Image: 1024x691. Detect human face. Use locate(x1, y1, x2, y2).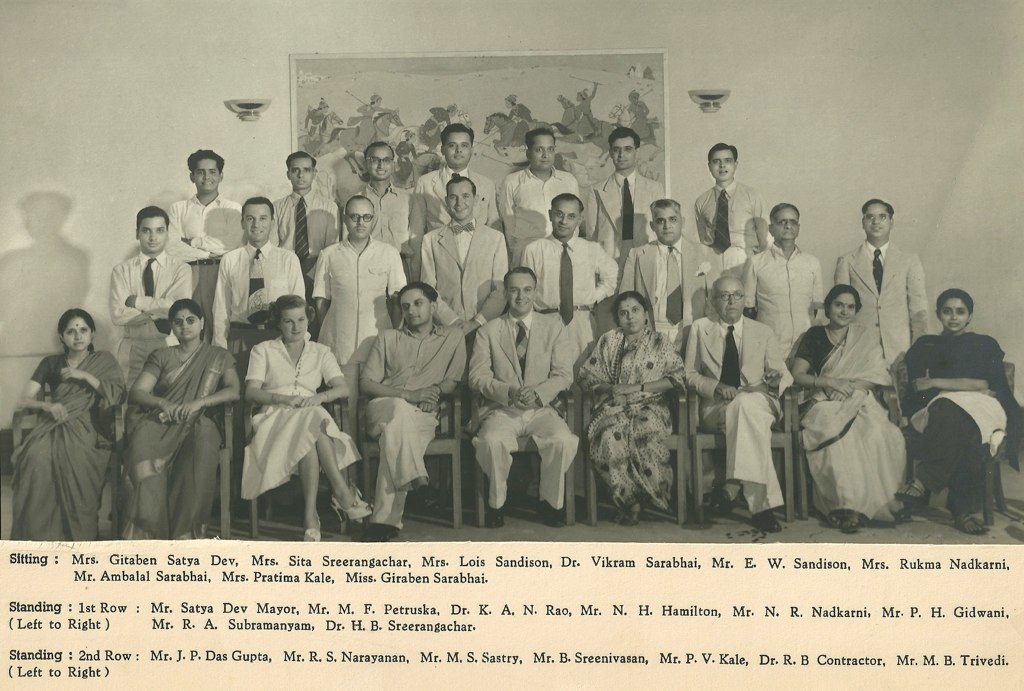
locate(243, 204, 269, 239).
